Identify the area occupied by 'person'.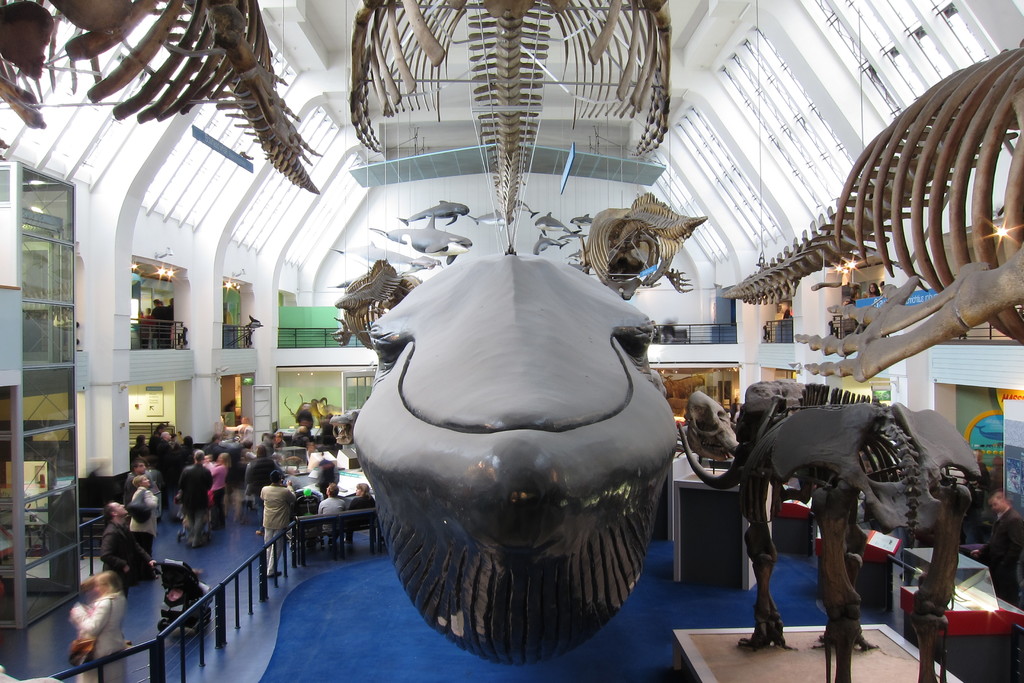
Area: box=[176, 441, 213, 548].
